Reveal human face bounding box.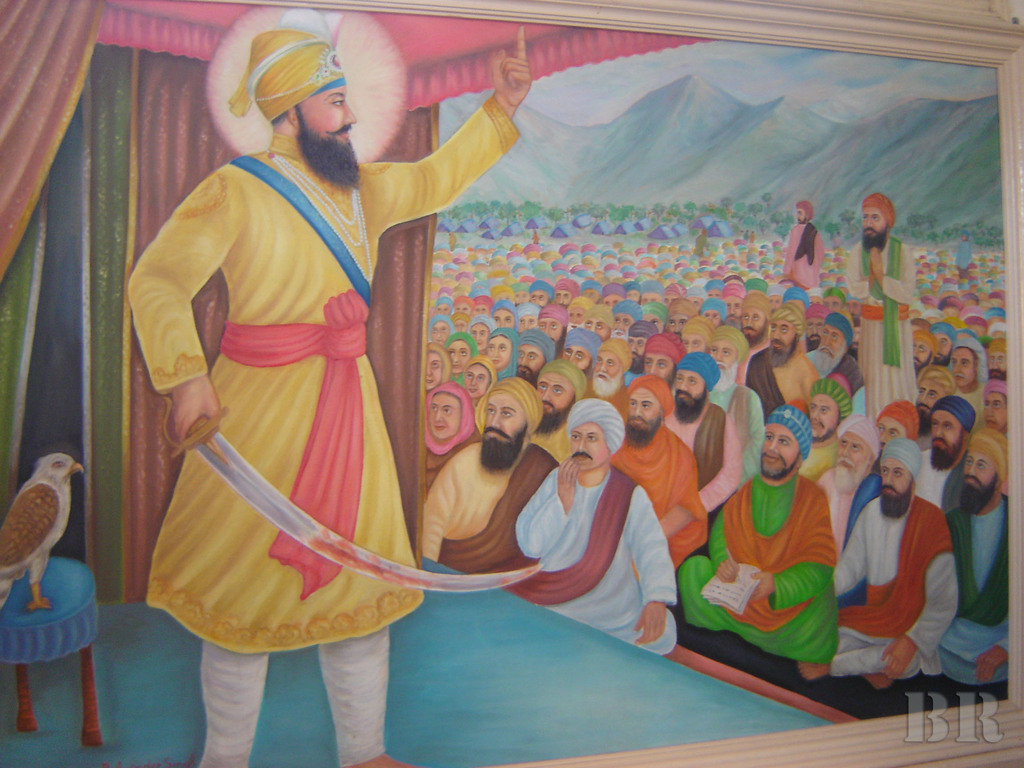
Revealed: x1=454 y1=319 x2=468 y2=330.
